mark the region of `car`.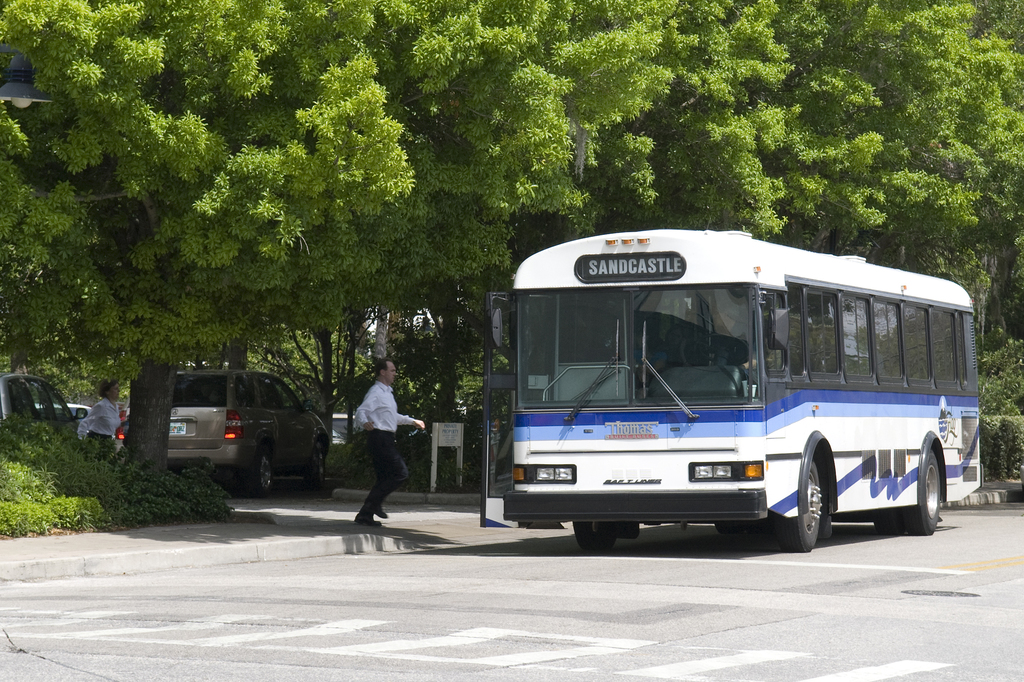
Region: 29,404,84,418.
